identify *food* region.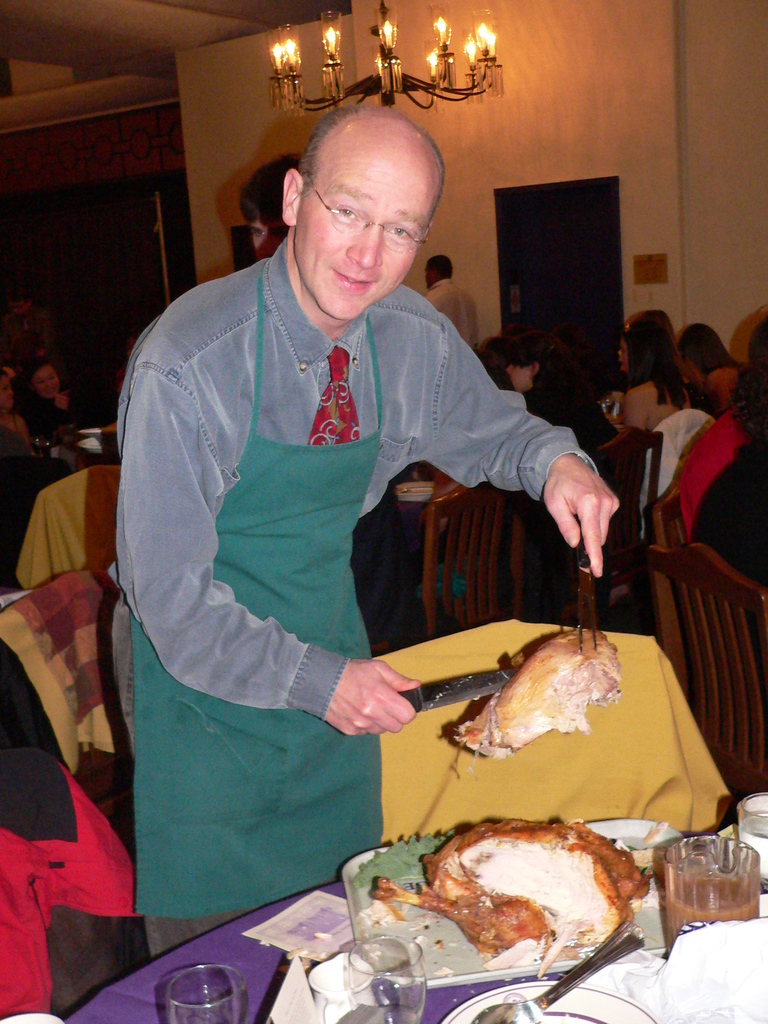
Region: rect(443, 630, 625, 764).
